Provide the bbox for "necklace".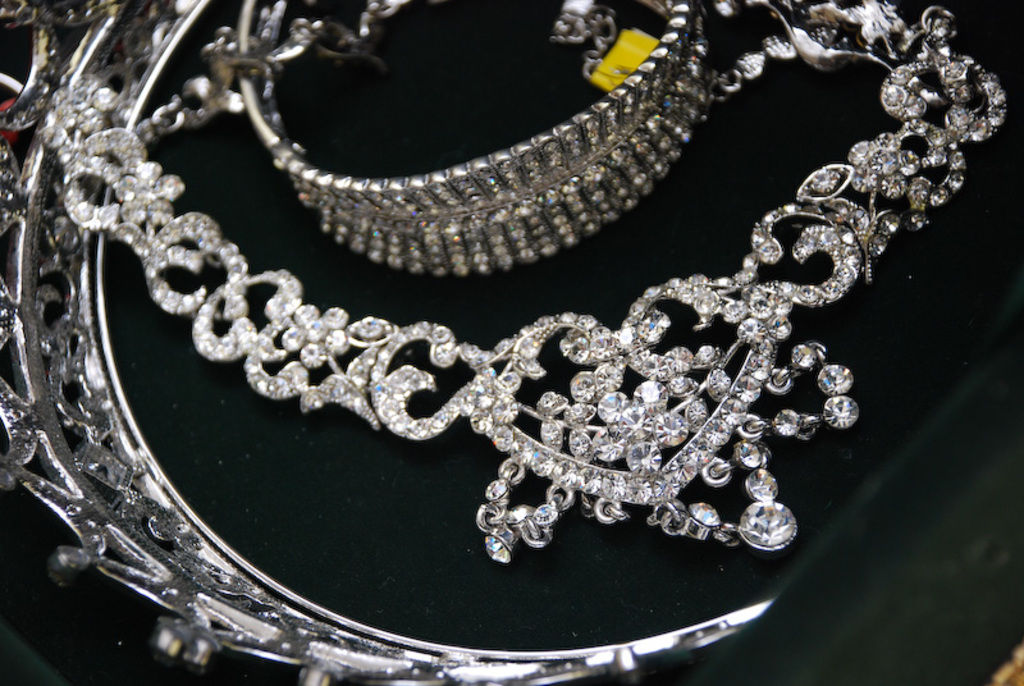
{"x1": 83, "y1": 0, "x2": 989, "y2": 595}.
